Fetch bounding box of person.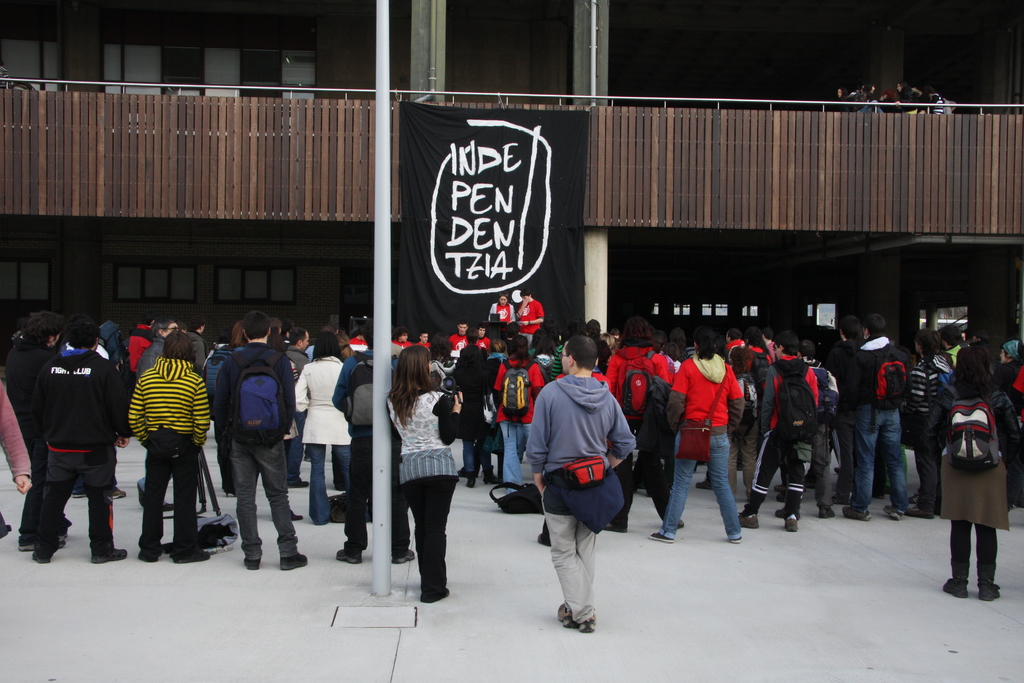
Bbox: (529,331,636,636).
